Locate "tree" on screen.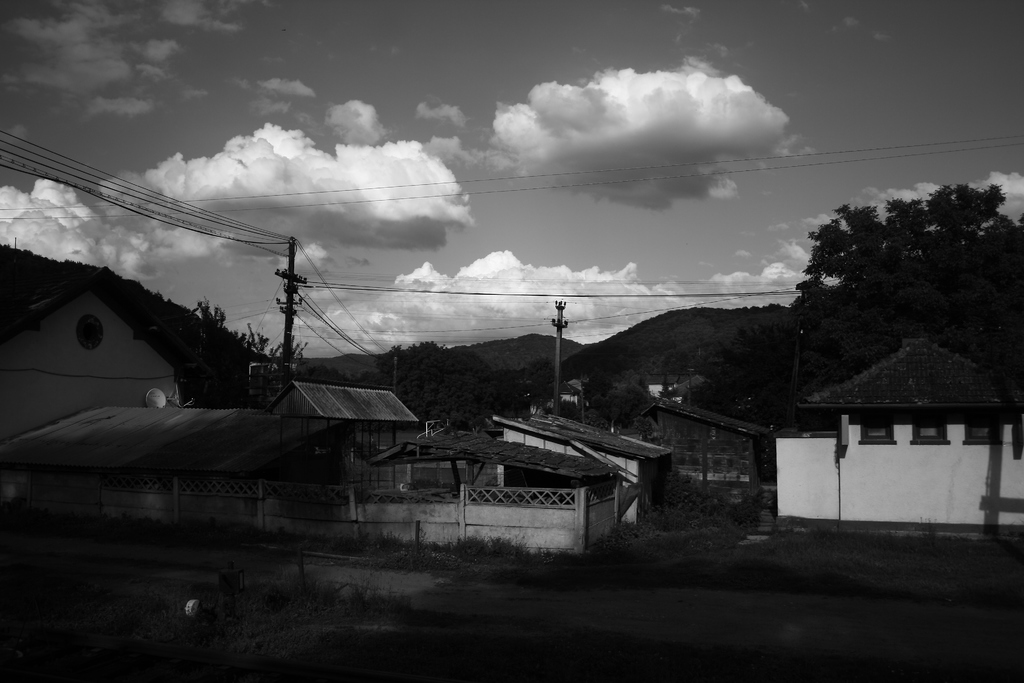
On screen at left=230, top=327, right=265, bottom=352.
